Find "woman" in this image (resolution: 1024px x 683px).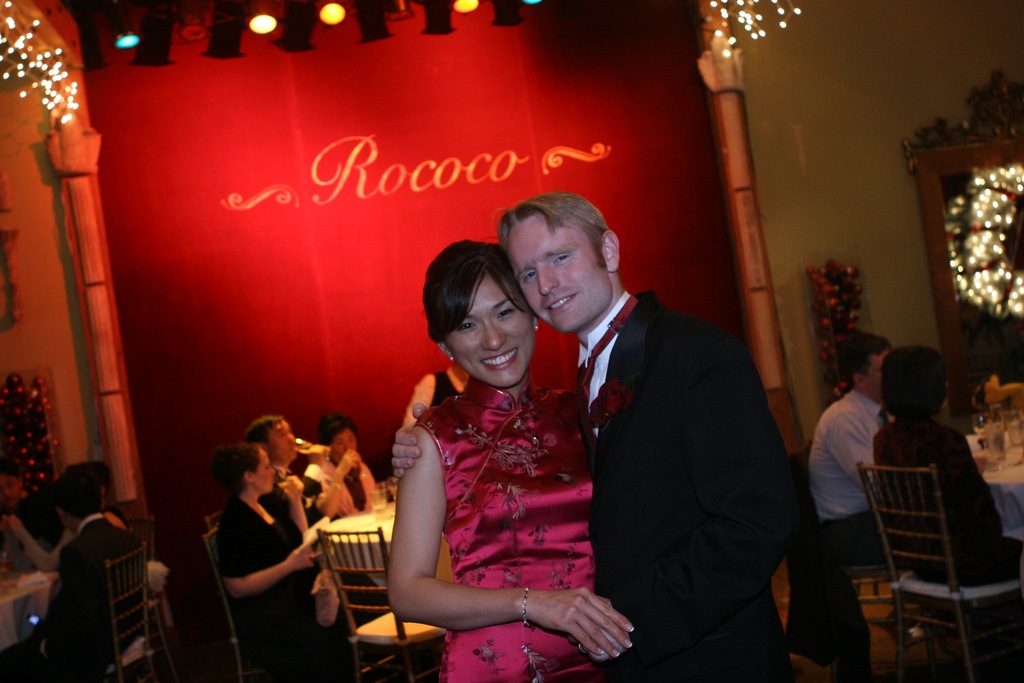
locate(218, 445, 317, 682).
